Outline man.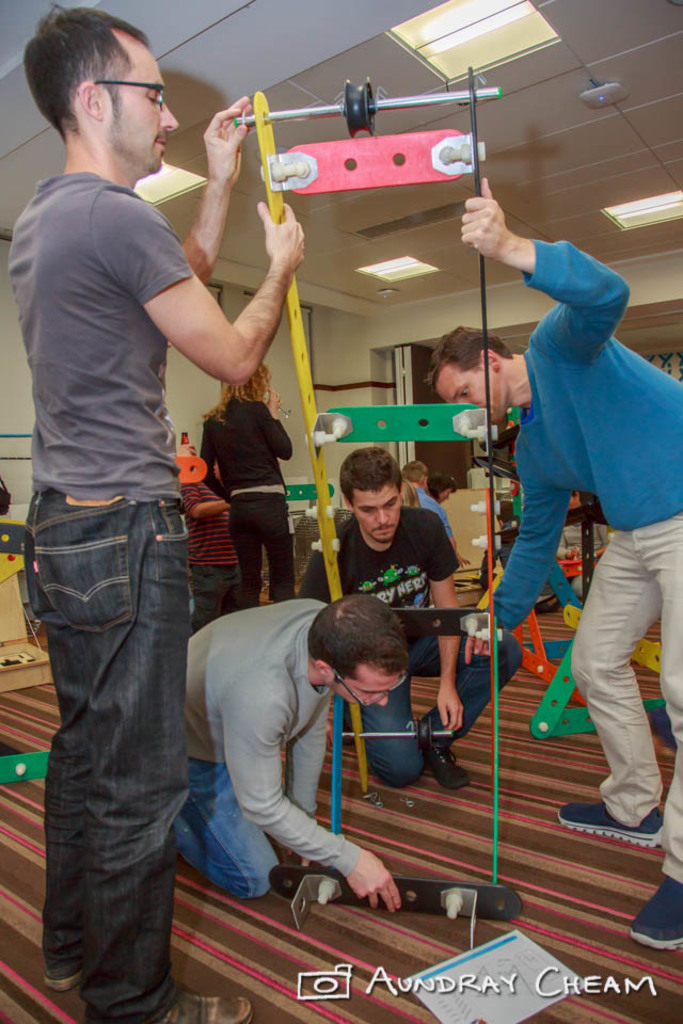
Outline: bbox=(297, 447, 526, 793).
